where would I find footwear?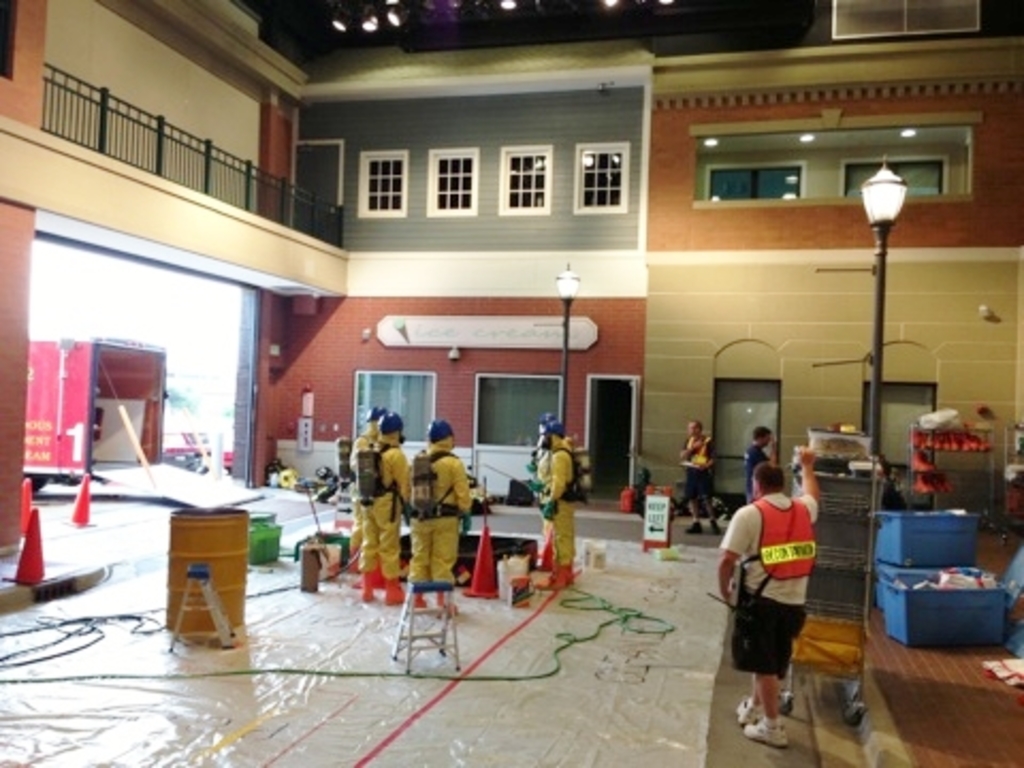
At box(706, 514, 723, 535).
